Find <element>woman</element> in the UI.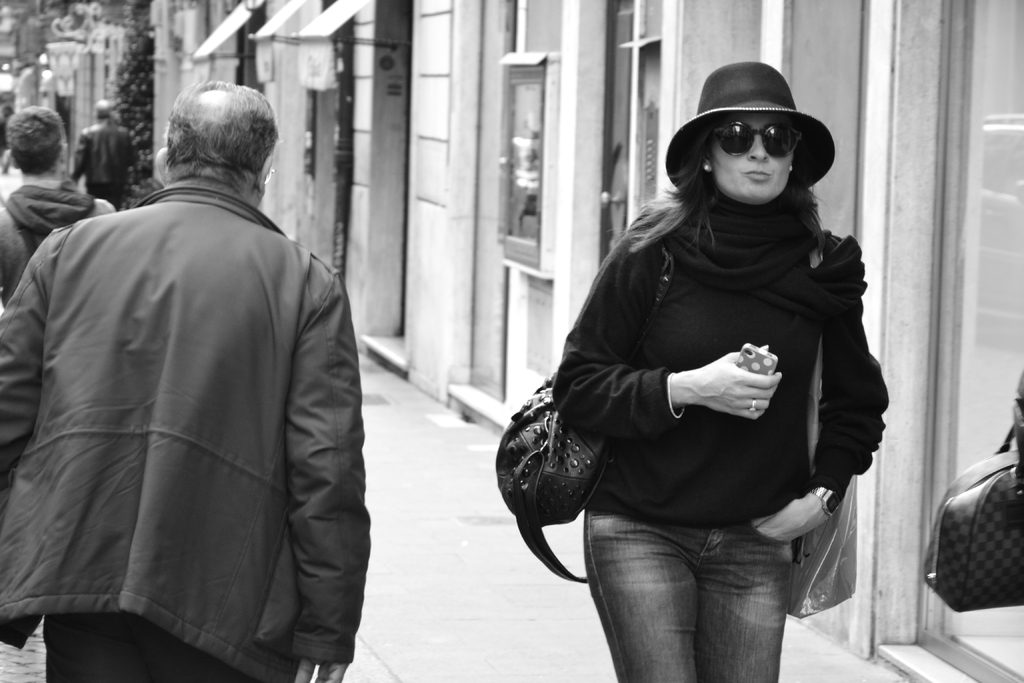
UI element at (504,51,878,682).
